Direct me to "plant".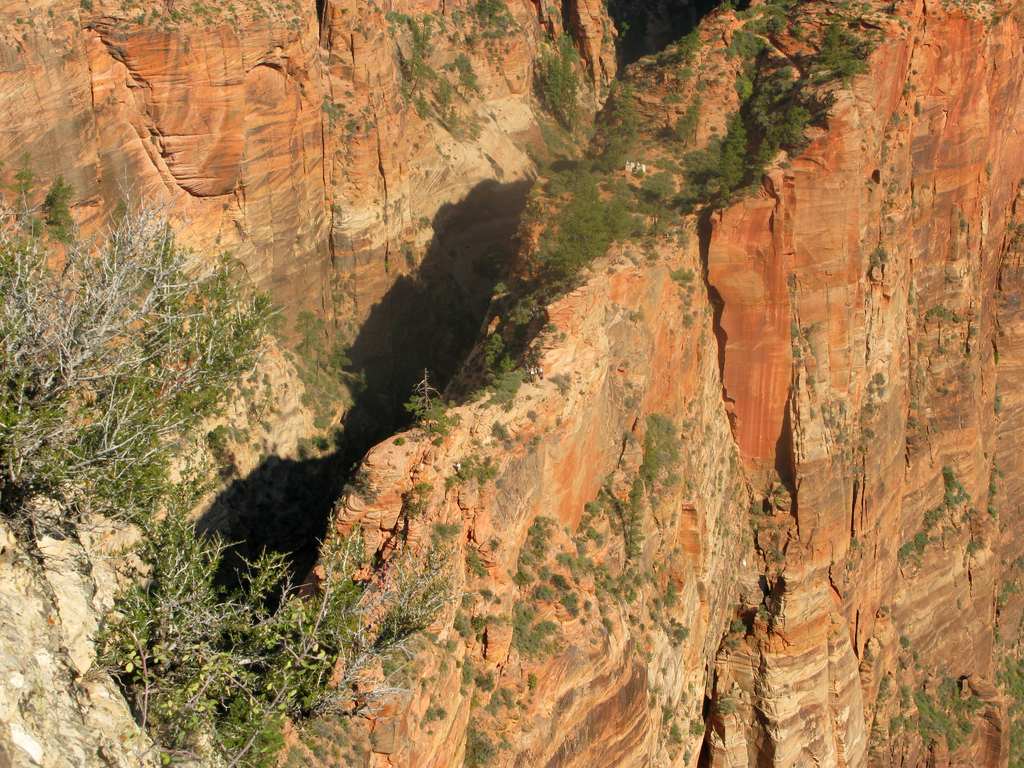
Direction: box(330, 198, 344, 218).
